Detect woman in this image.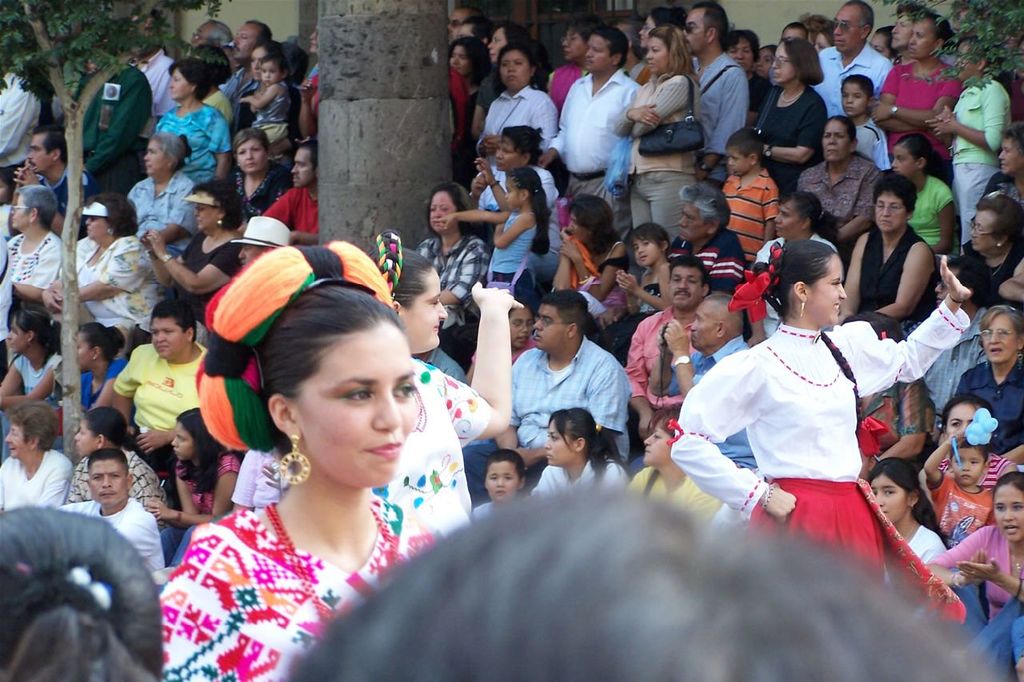
Detection: select_region(943, 191, 1023, 307).
